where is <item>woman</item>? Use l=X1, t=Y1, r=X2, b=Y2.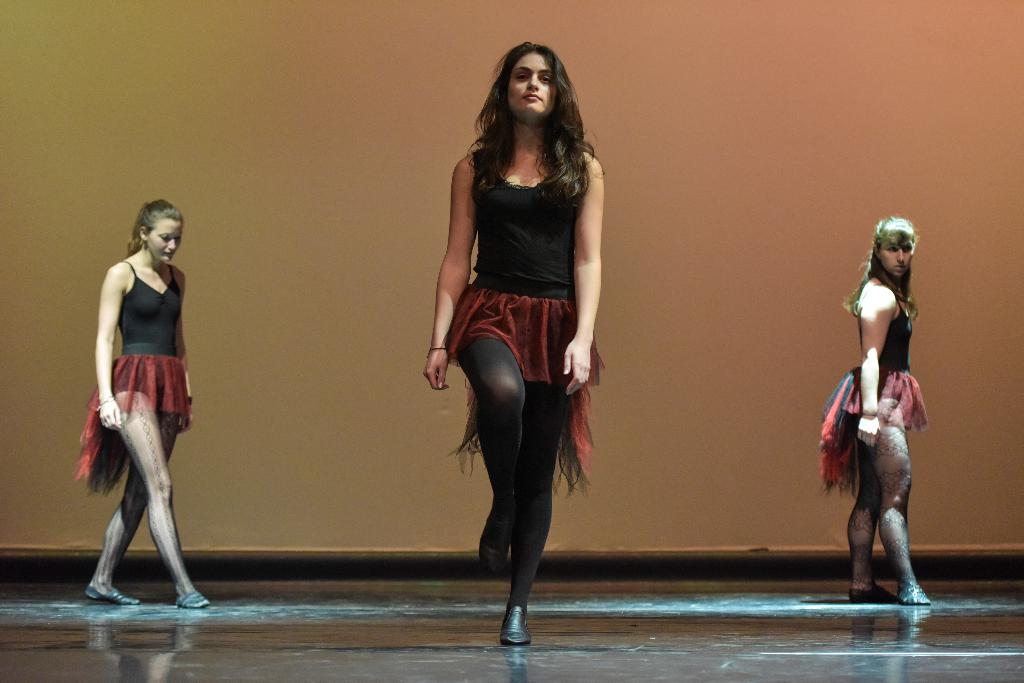
l=93, t=199, r=210, b=619.
